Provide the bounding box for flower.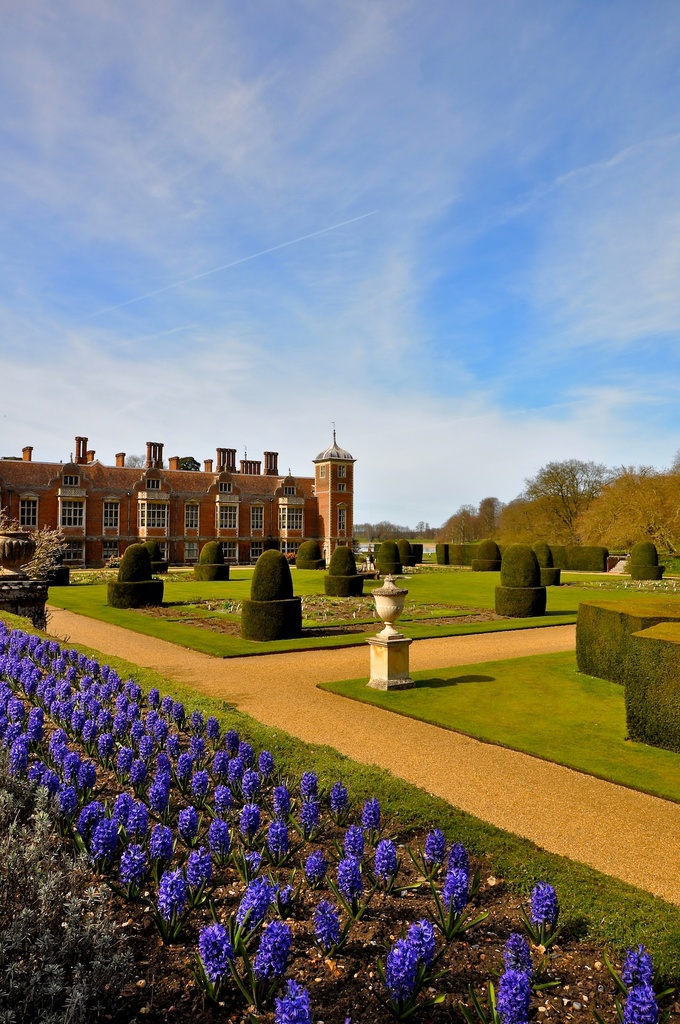
left=115, top=840, right=152, bottom=888.
